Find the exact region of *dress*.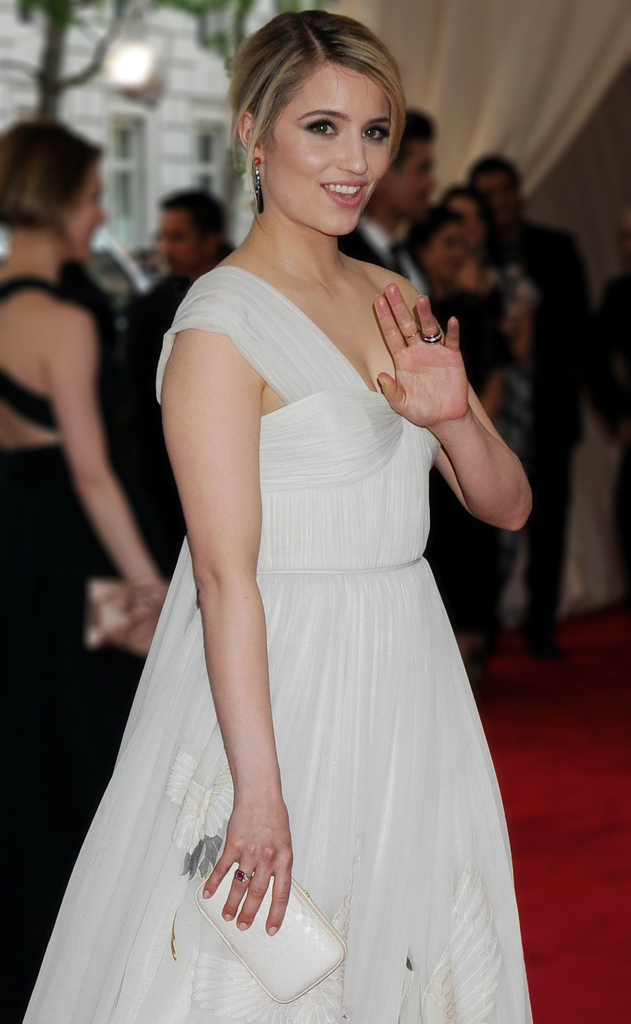
Exact region: x1=0 y1=284 x2=161 y2=1020.
